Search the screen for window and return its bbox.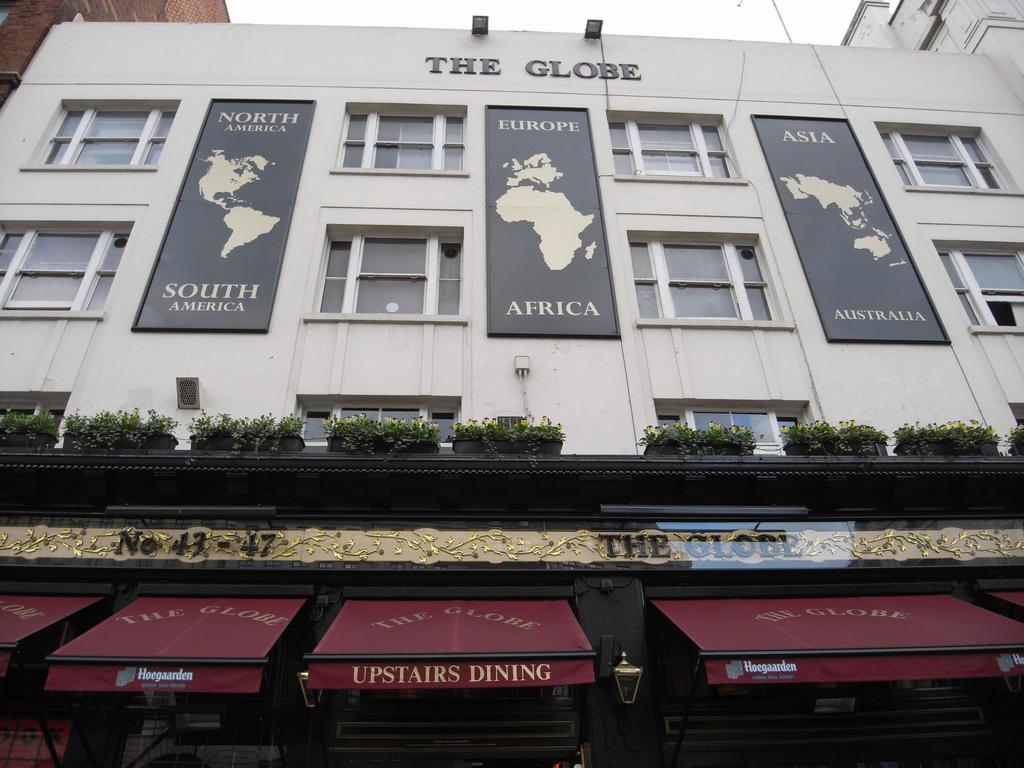
Found: 3 411 60 438.
